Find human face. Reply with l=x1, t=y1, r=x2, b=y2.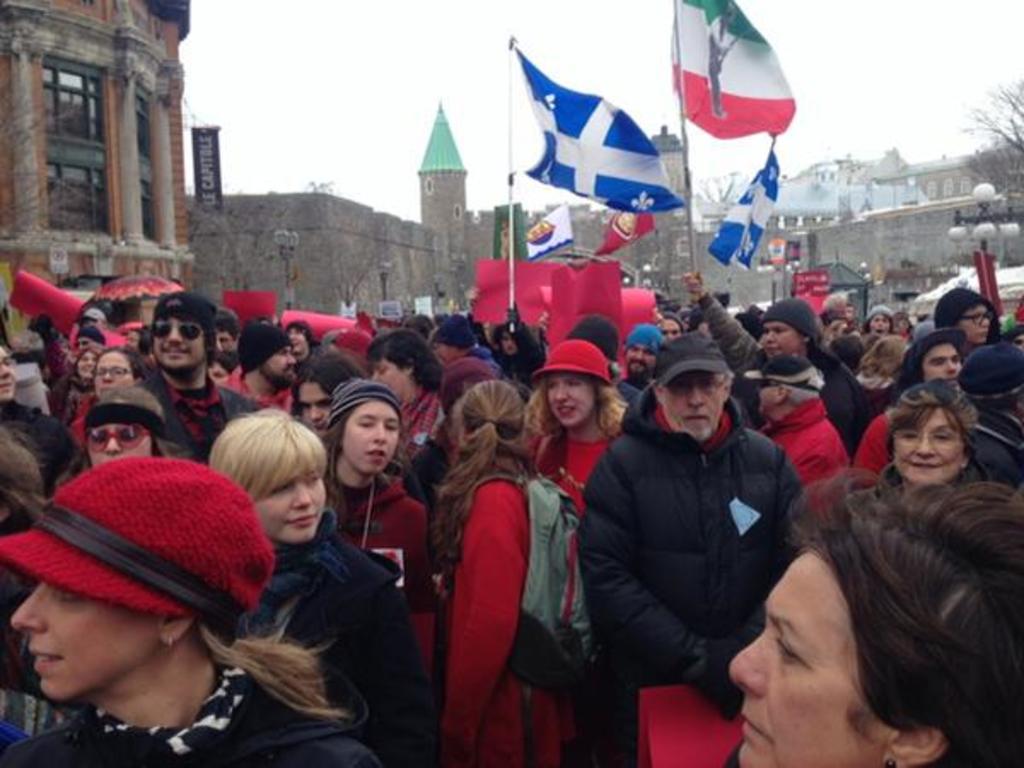
l=961, t=304, r=992, b=345.
